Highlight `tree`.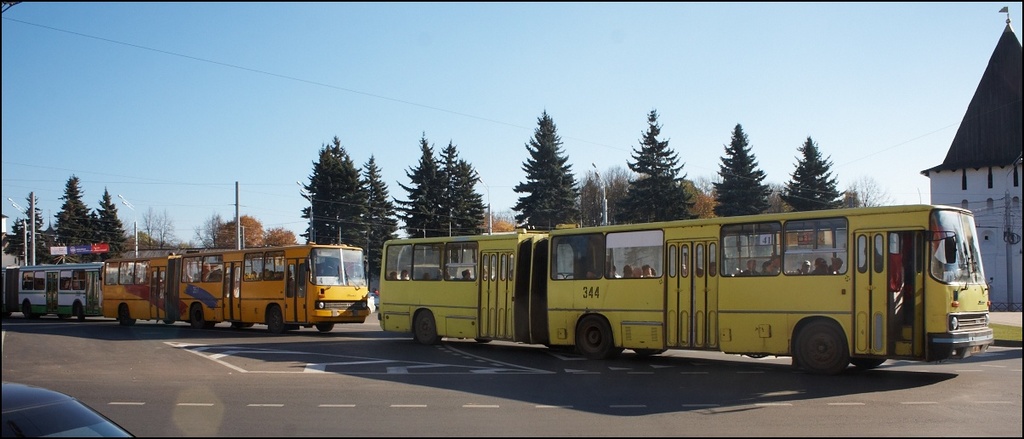
Highlighted region: BBox(701, 118, 766, 218).
